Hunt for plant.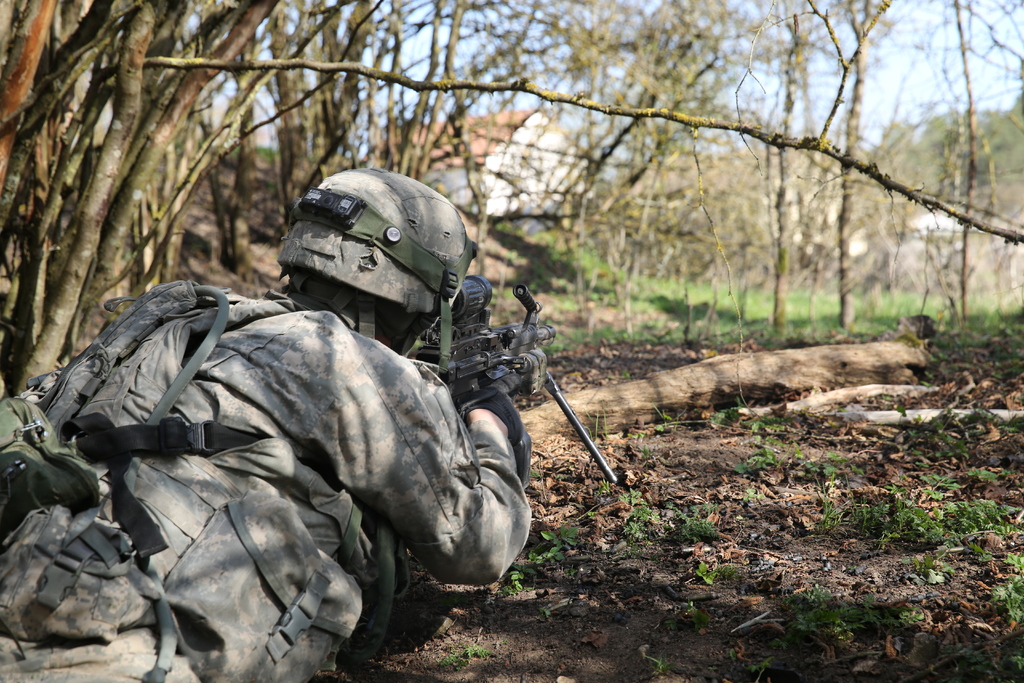
Hunted down at <bbox>846, 463, 1023, 554</bbox>.
